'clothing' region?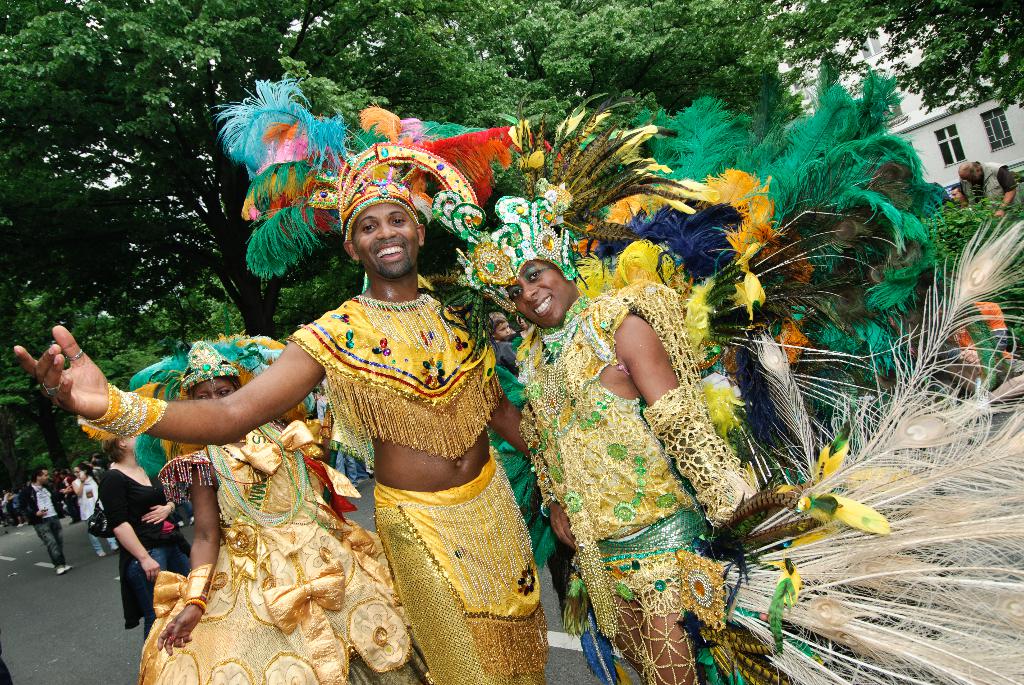
bbox(81, 454, 236, 619)
